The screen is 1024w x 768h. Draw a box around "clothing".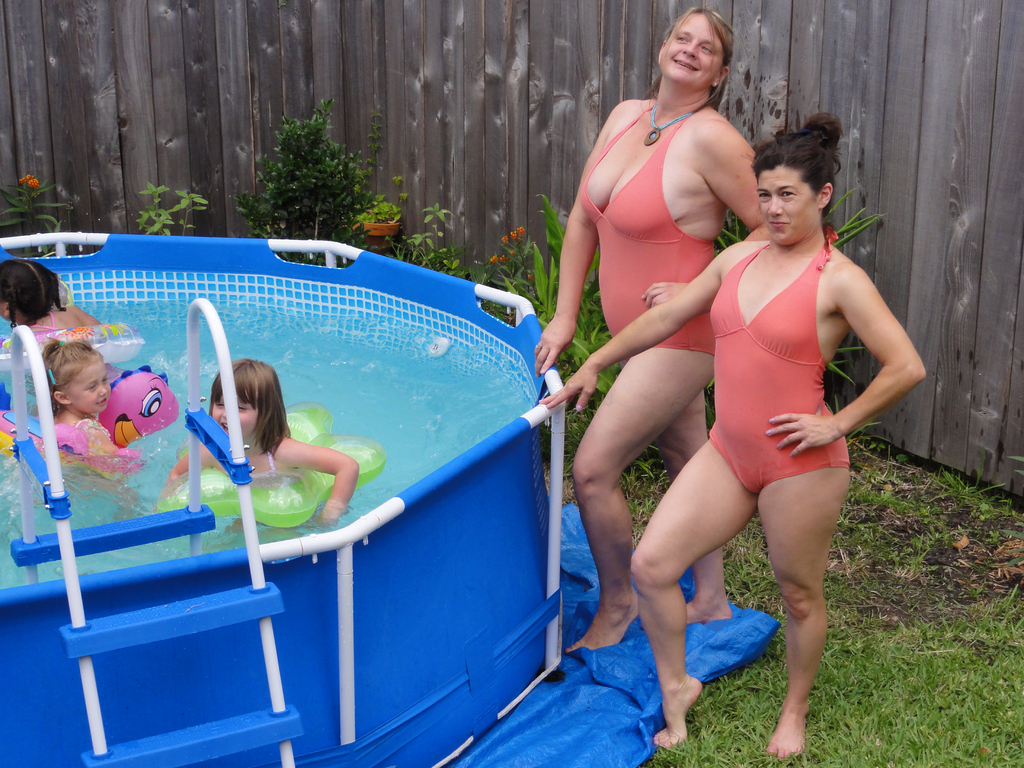
{"x1": 266, "y1": 448, "x2": 276, "y2": 474}.
